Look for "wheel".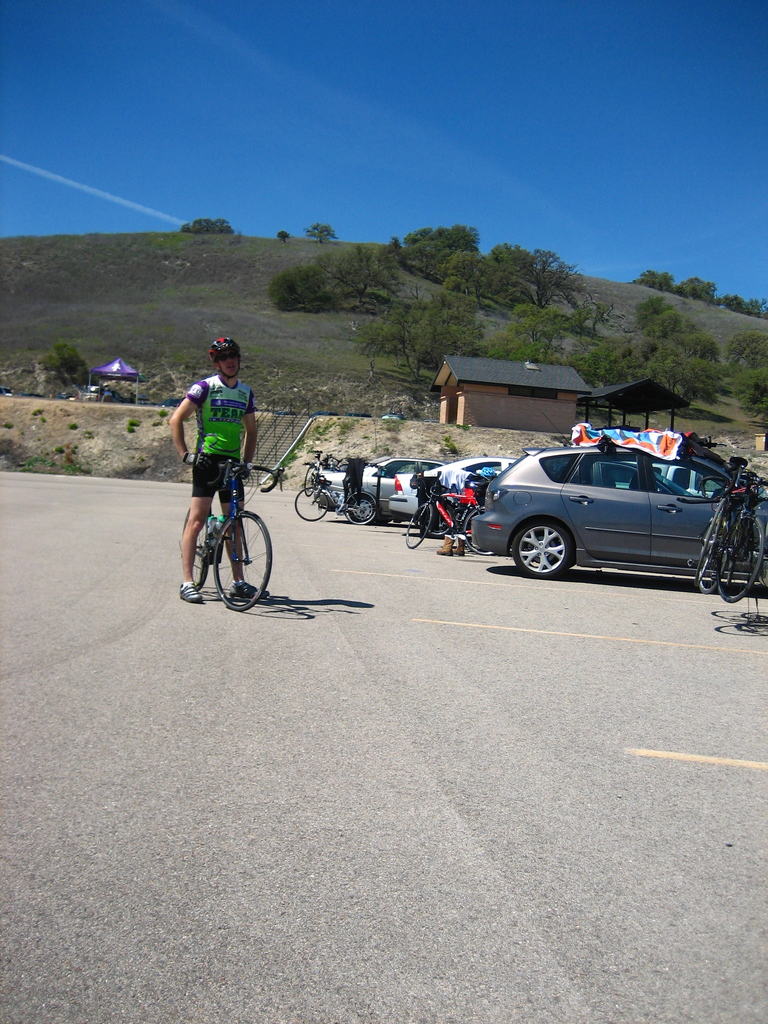
Found: x1=182 y1=509 x2=211 y2=589.
